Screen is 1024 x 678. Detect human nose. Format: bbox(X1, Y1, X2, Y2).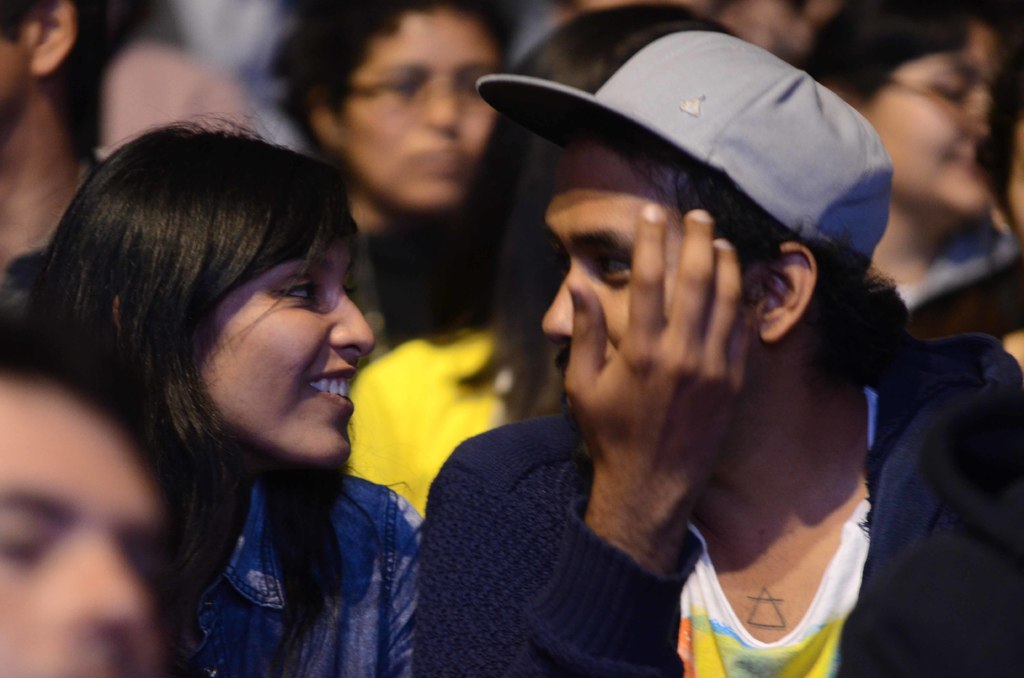
bbox(963, 89, 991, 139).
